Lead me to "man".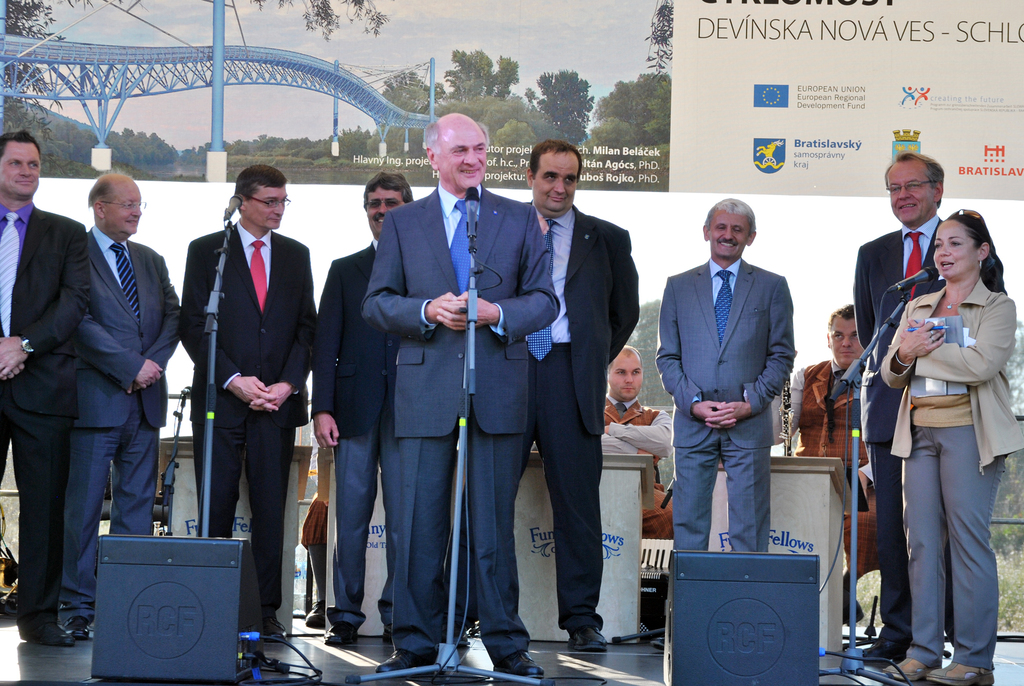
Lead to region(54, 165, 184, 641).
